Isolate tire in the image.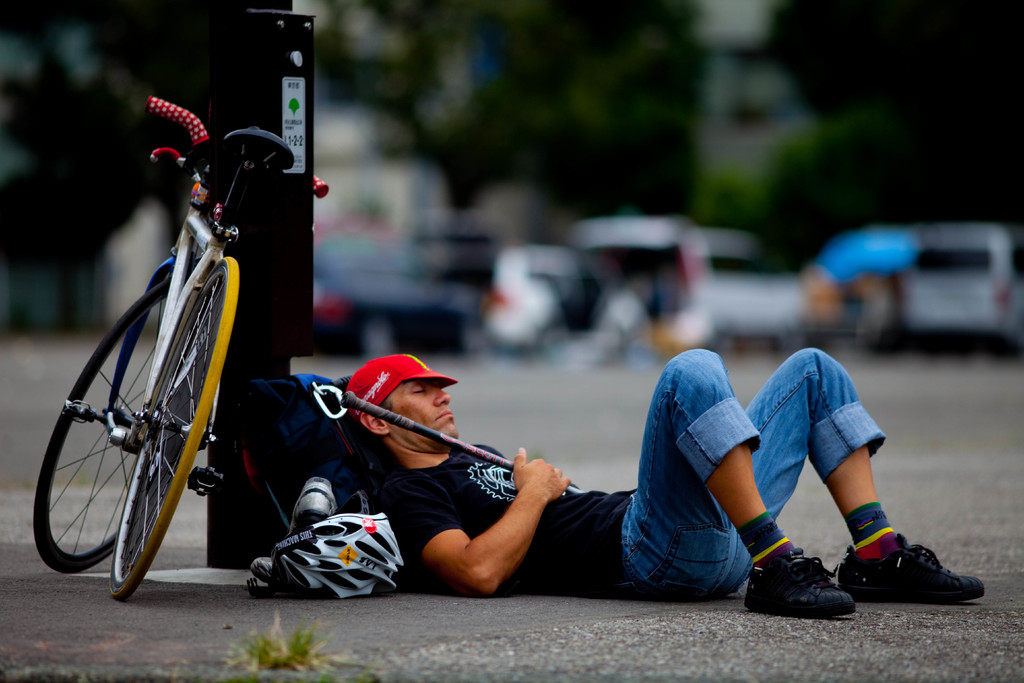
Isolated region: bbox=[33, 281, 215, 572].
